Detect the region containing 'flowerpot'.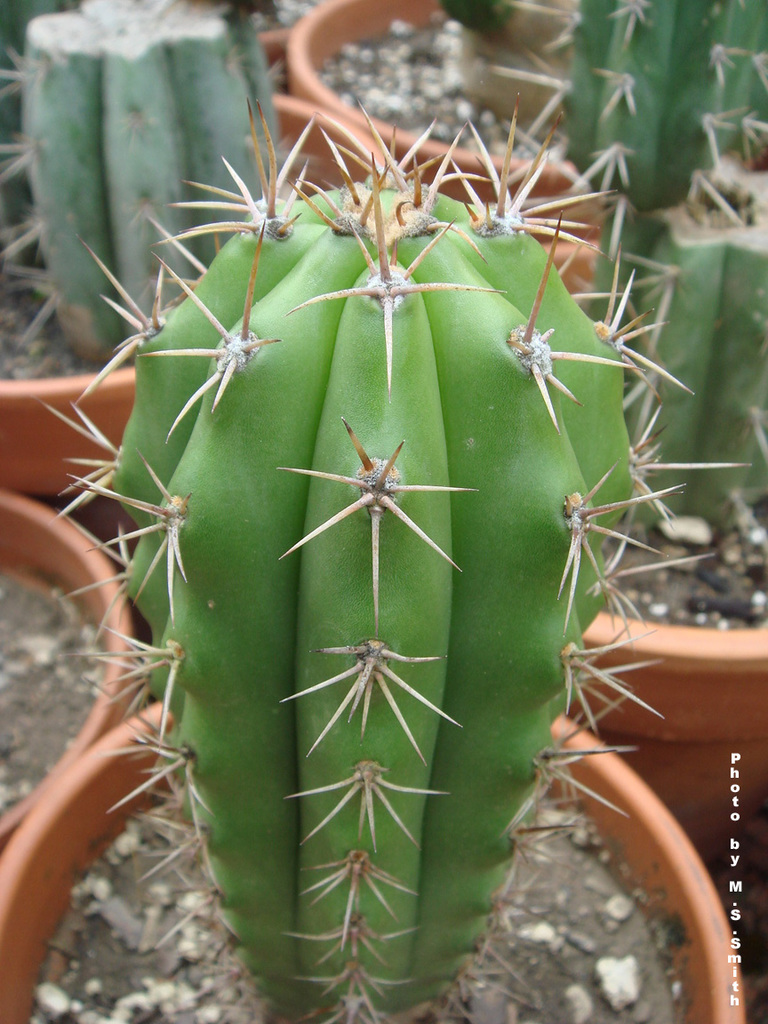
select_region(0, 84, 380, 495).
